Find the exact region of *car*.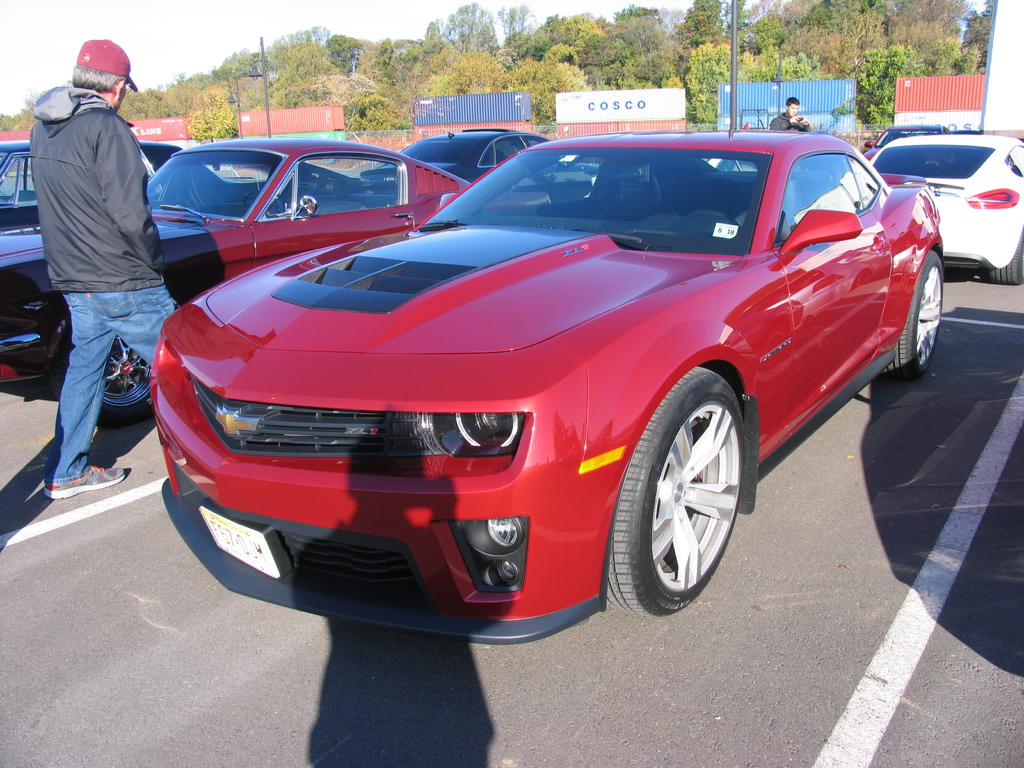
Exact region: {"left": 147, "top": 130, "right": 946, "bottom": 646}.
